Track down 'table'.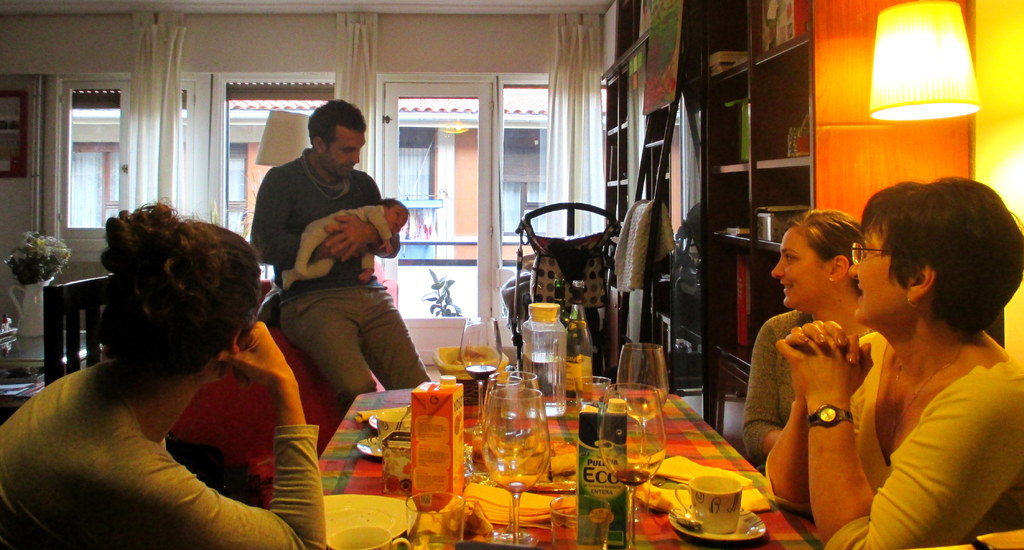
Tracked to (x1=323, y1=389, x2=803, y2=549).
